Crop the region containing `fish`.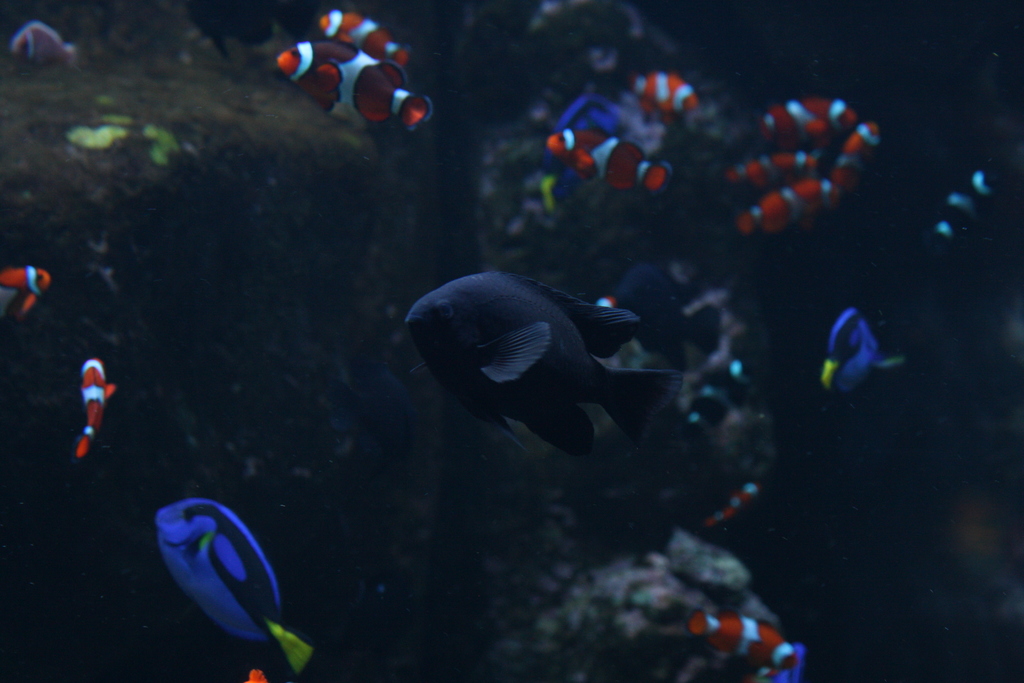
Crop region: region(404, 261, 692, 472).
